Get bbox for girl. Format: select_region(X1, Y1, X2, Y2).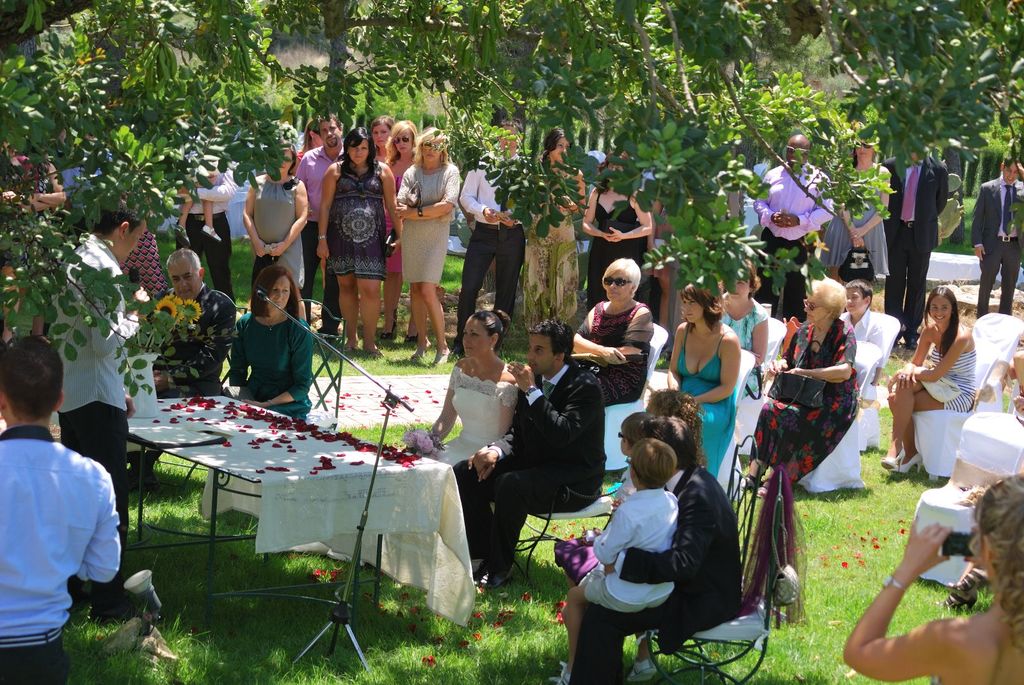
select_region(391, 123, 461, 368).
